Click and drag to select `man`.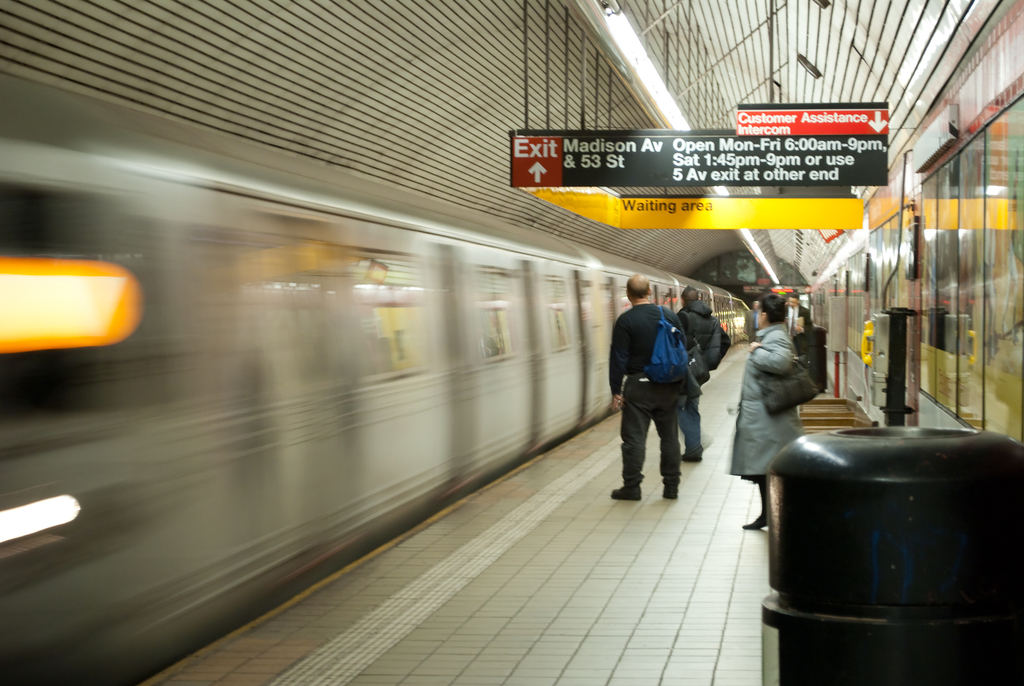
Selection: 610/282/713/512.
